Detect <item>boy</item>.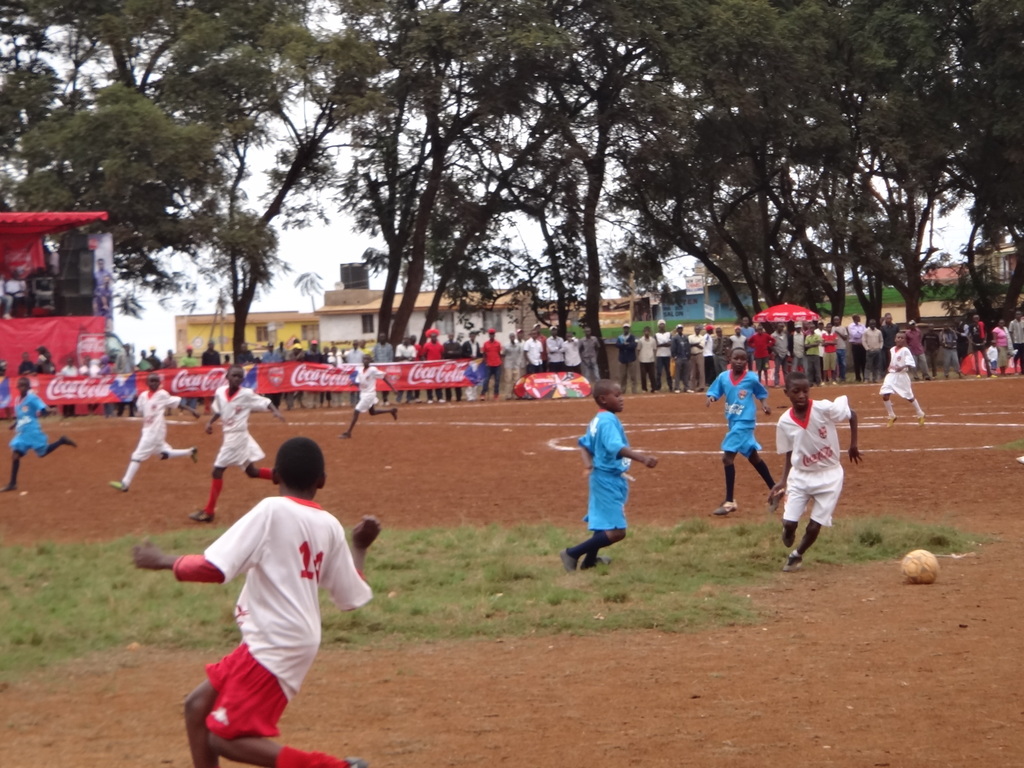
Detected at (x1=709, y1=347, x2=774, y2=512).
